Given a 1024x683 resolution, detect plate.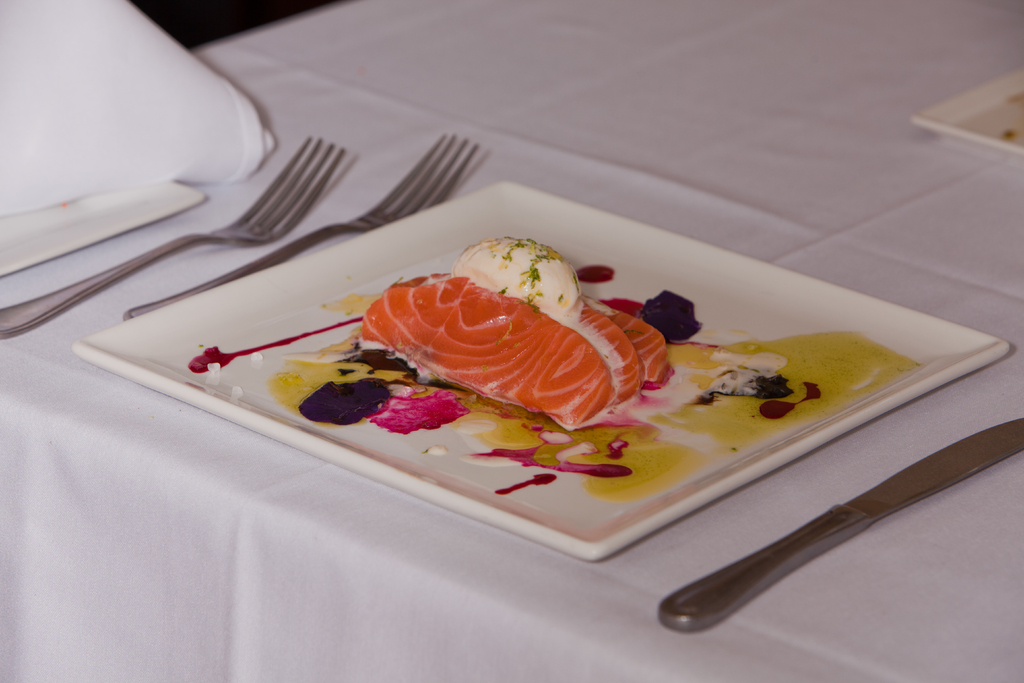
<bbox>909, 67, 1023, 151</bbox>.
